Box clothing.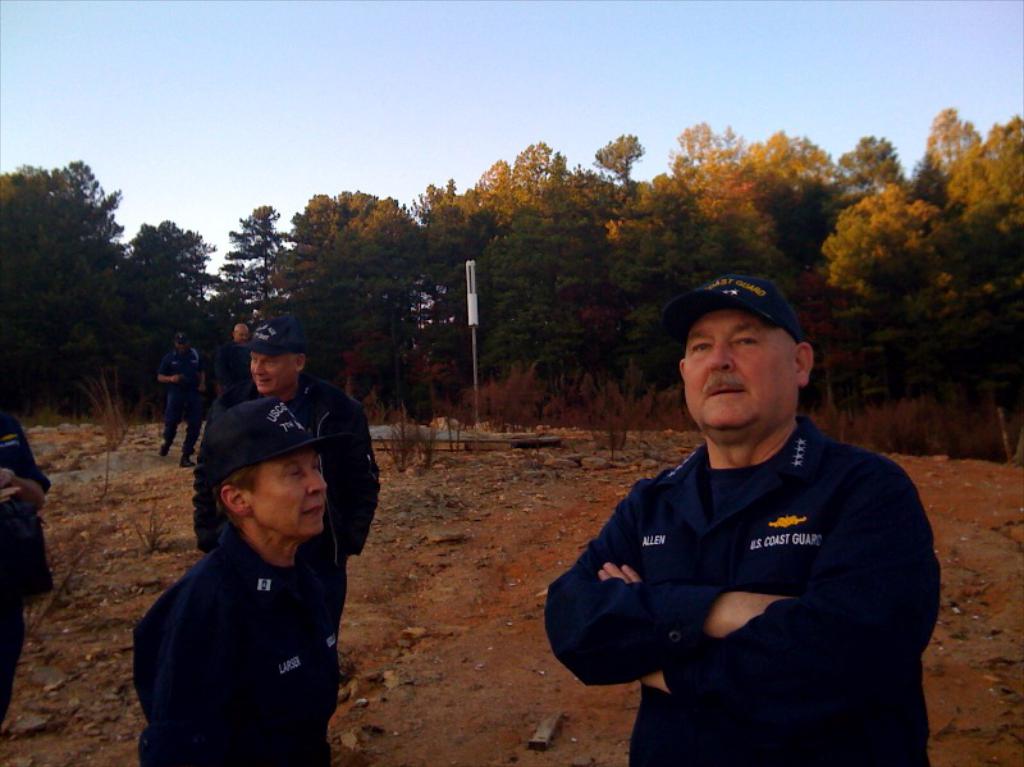
pyautogui.locateOnScreen(0, 408, 42, 730).
